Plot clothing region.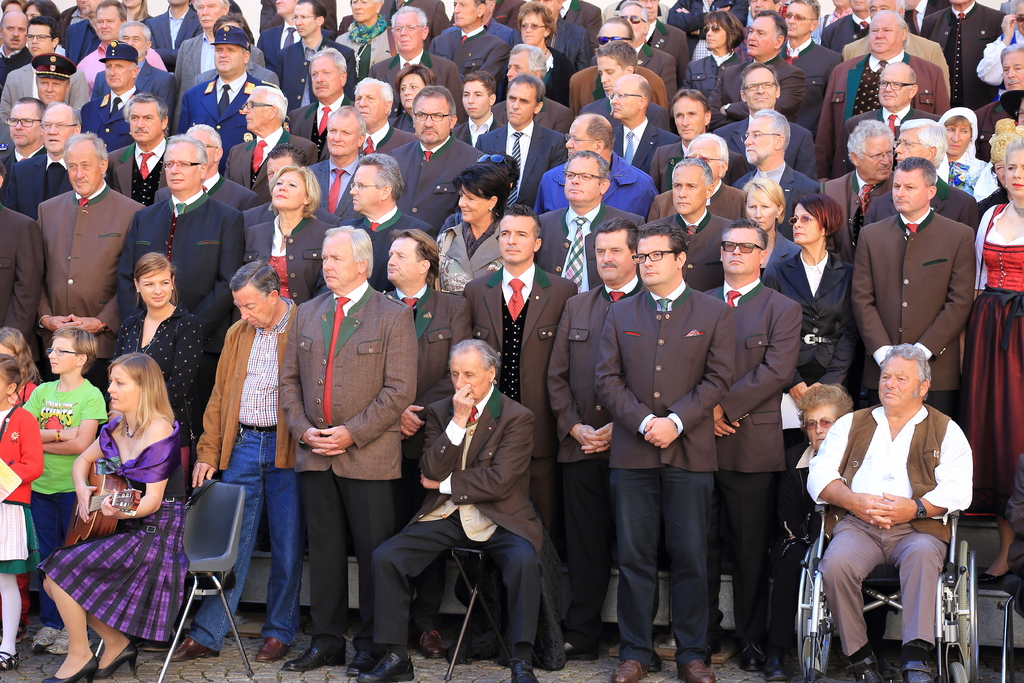
Plotted at bbox(562, 0, 602, 61).
